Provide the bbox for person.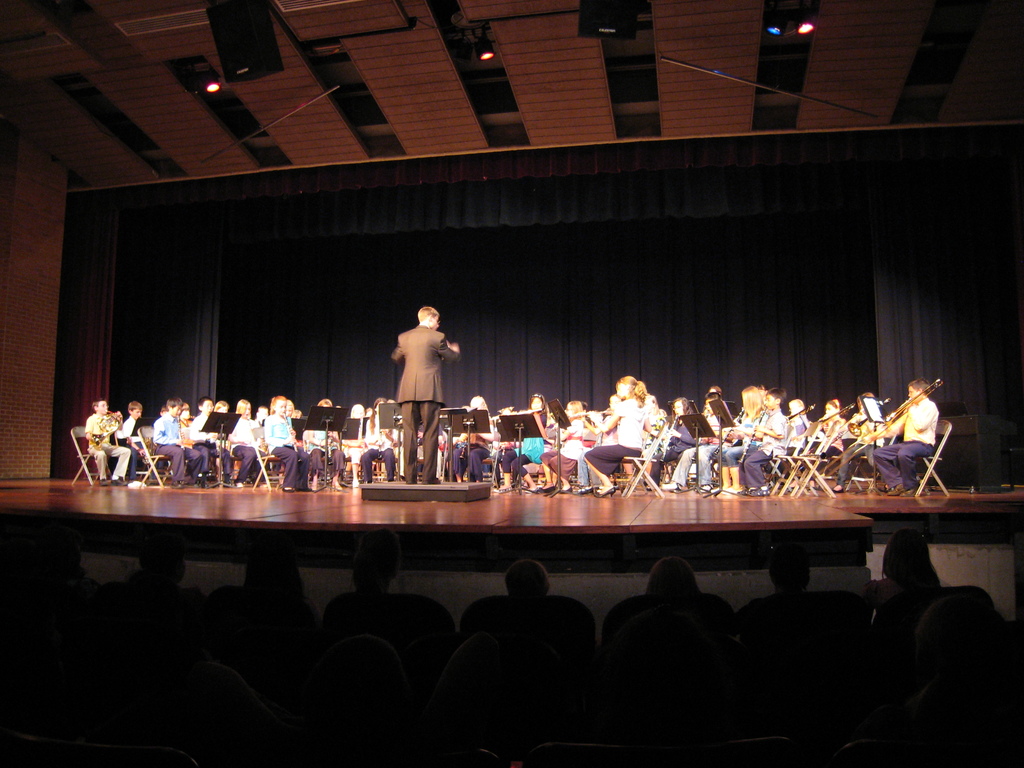
<box>816,399,844,474</box>.
